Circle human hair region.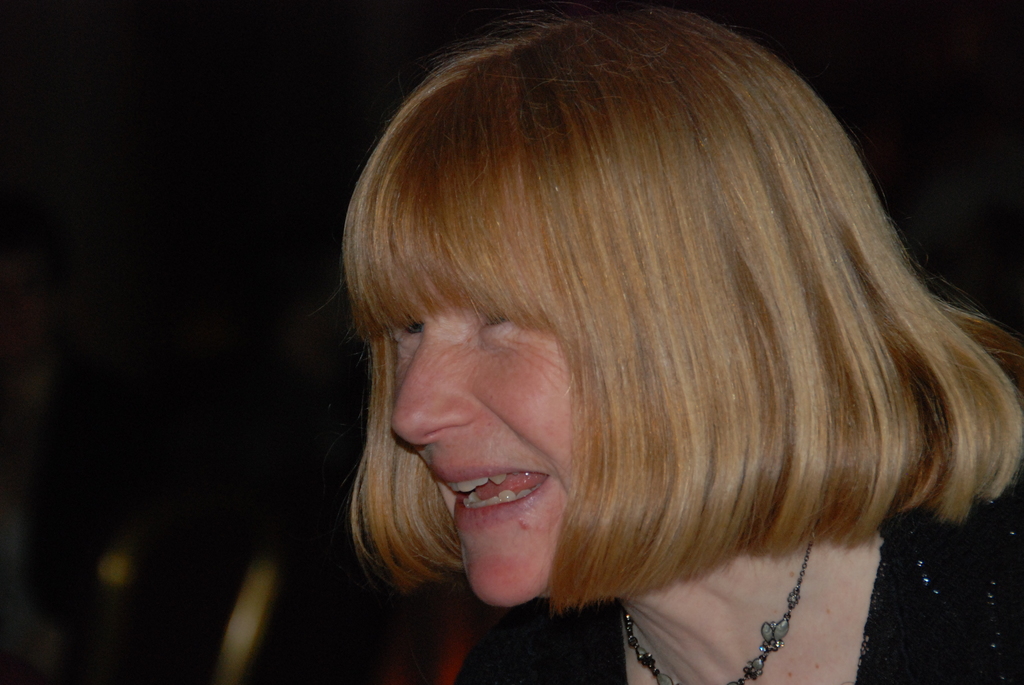
Region: 339 2 1023 605.
